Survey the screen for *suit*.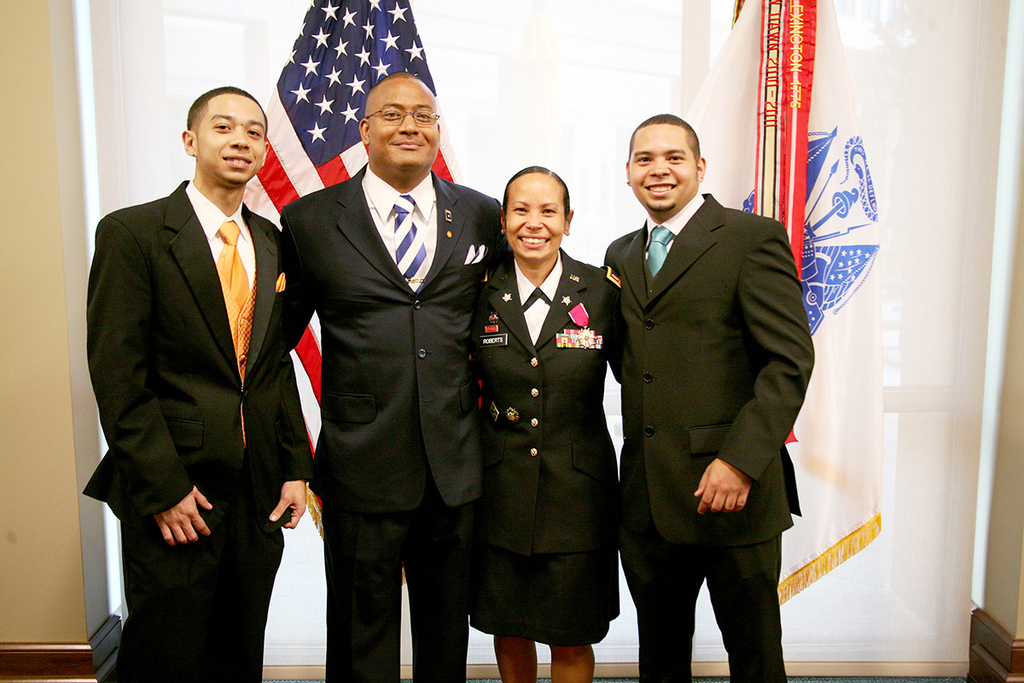
Survey found: [x1=100, y1=78, x2=314, y2=654].
